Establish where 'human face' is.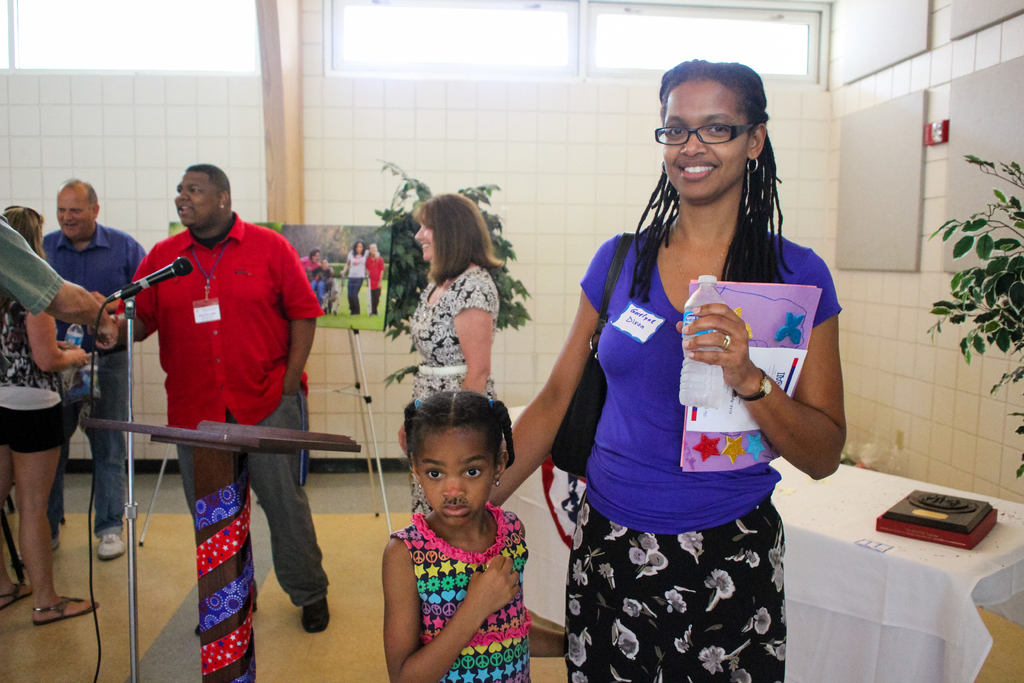
Established at 663 81 744 199.
